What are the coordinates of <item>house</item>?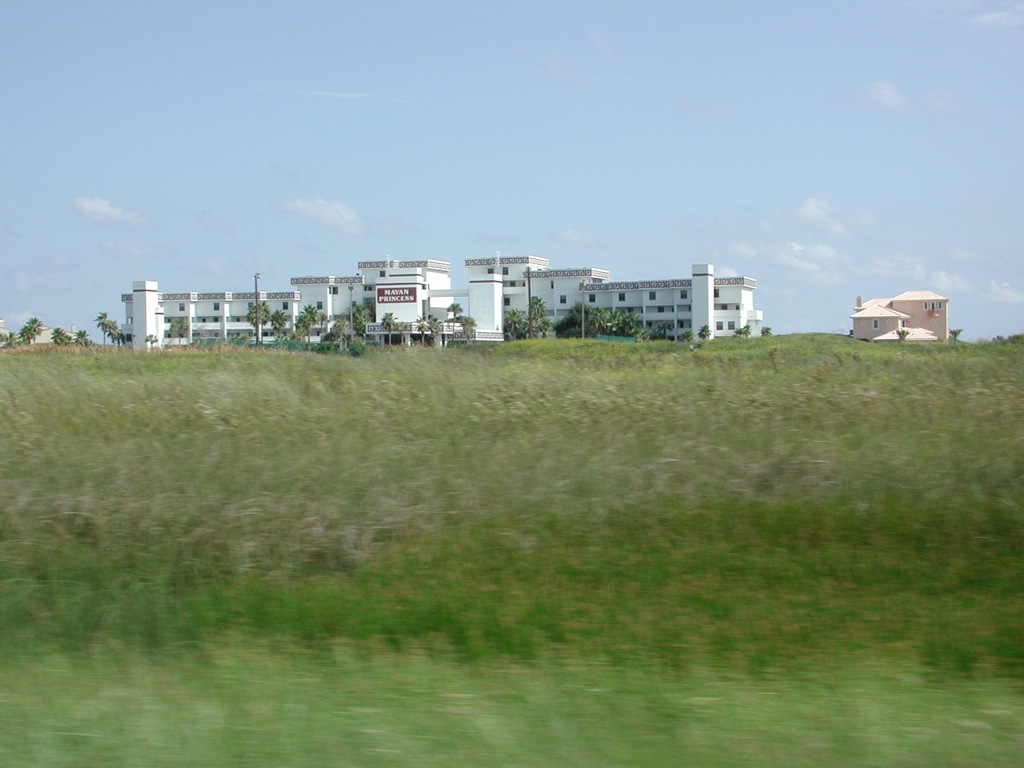
[469, 248, 769, 346].
